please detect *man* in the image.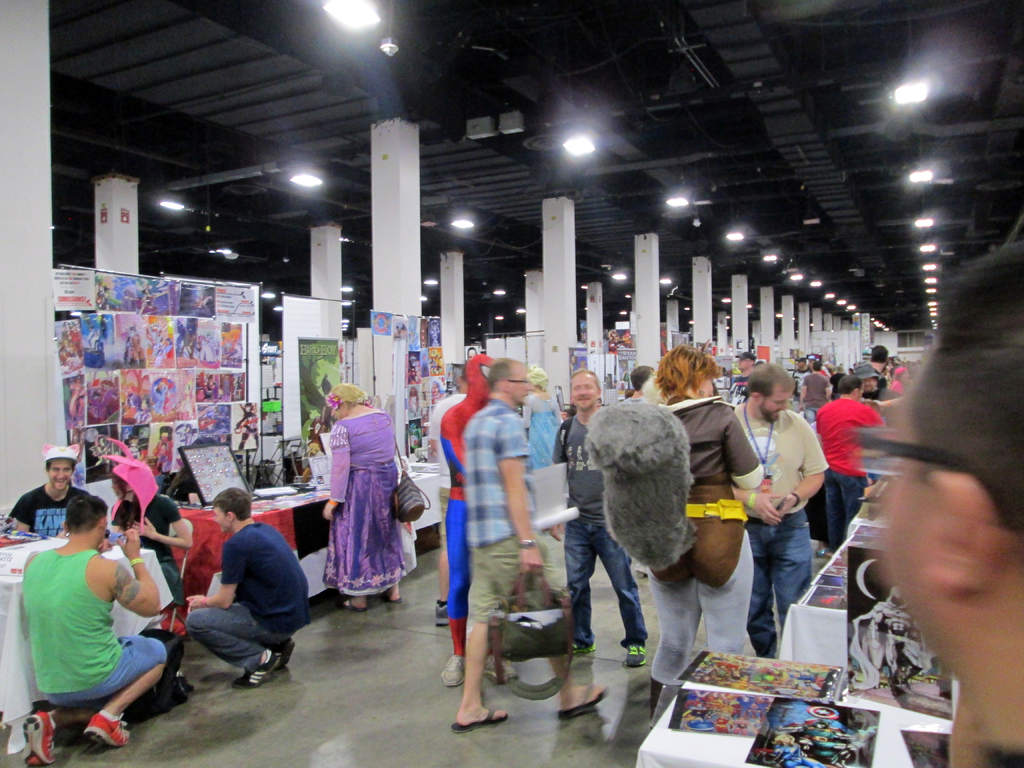
872 237 1023 766.
